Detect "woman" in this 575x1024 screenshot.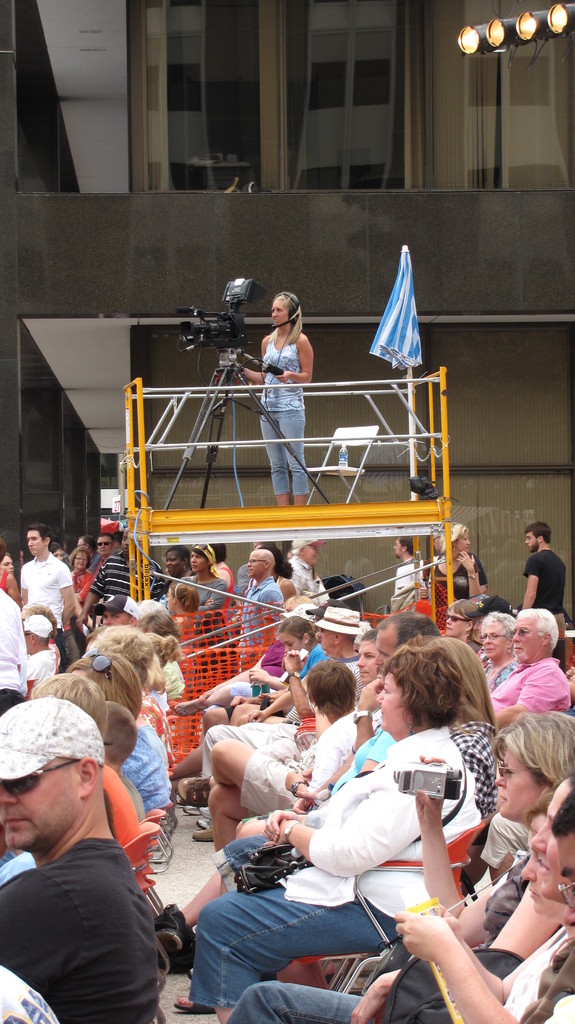
Detection: <bbox>168, 540, 226, 608</bbox>.
